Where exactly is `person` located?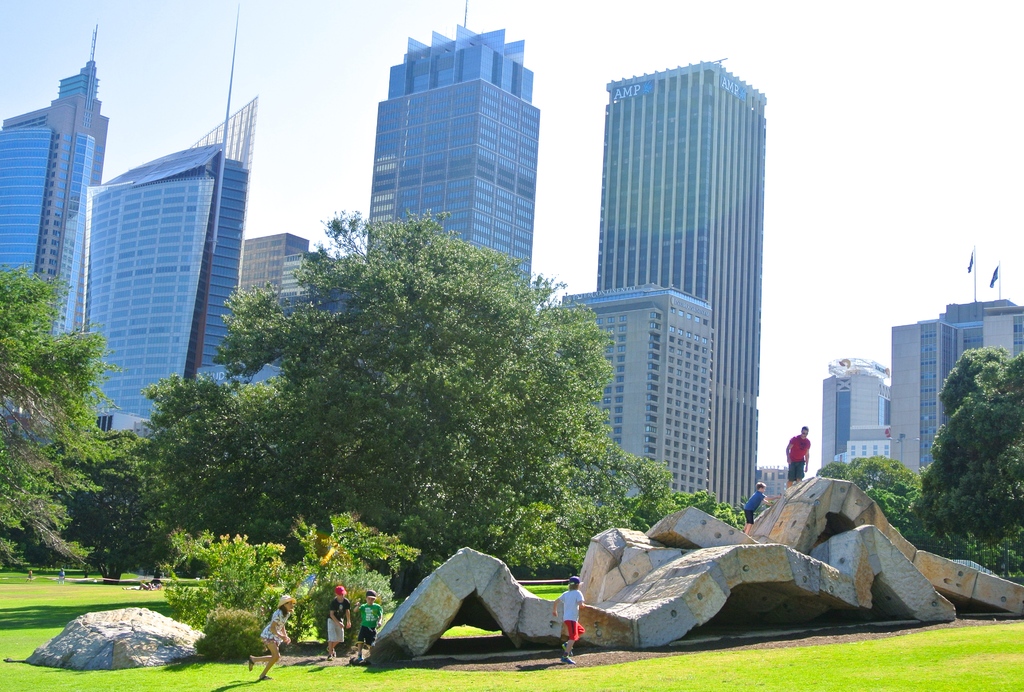
Its bounding box is Rect(550, 575, 589, 667).
